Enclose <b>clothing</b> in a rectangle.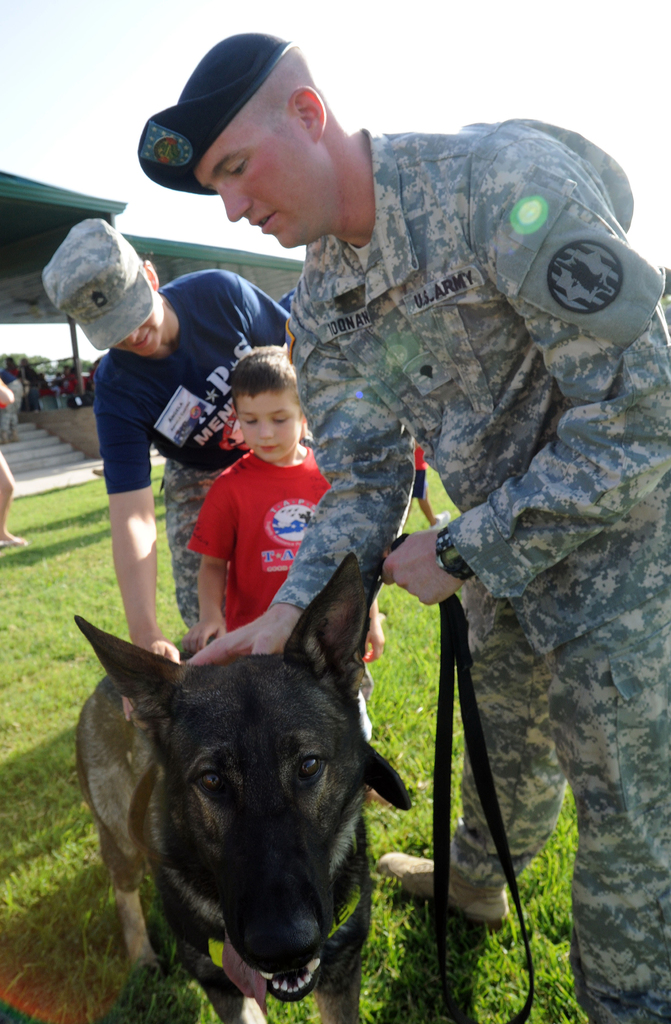
x1=91 y1=267 x2=288 y2=631.
